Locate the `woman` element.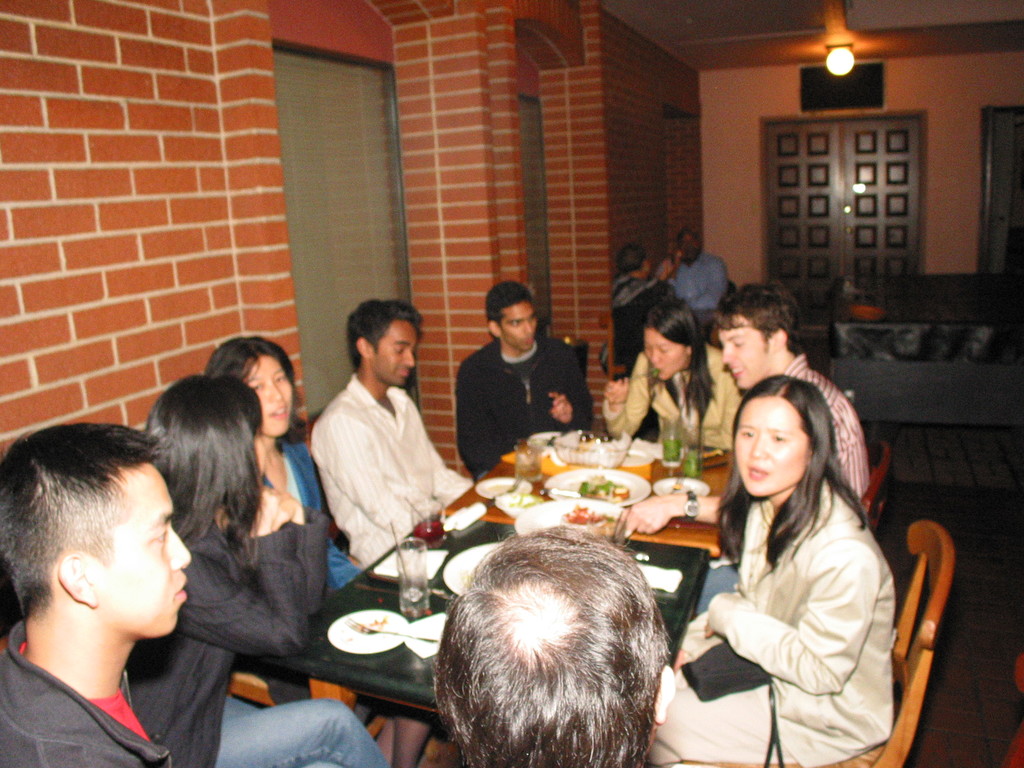
Element bbox: 603/299/747/454.
